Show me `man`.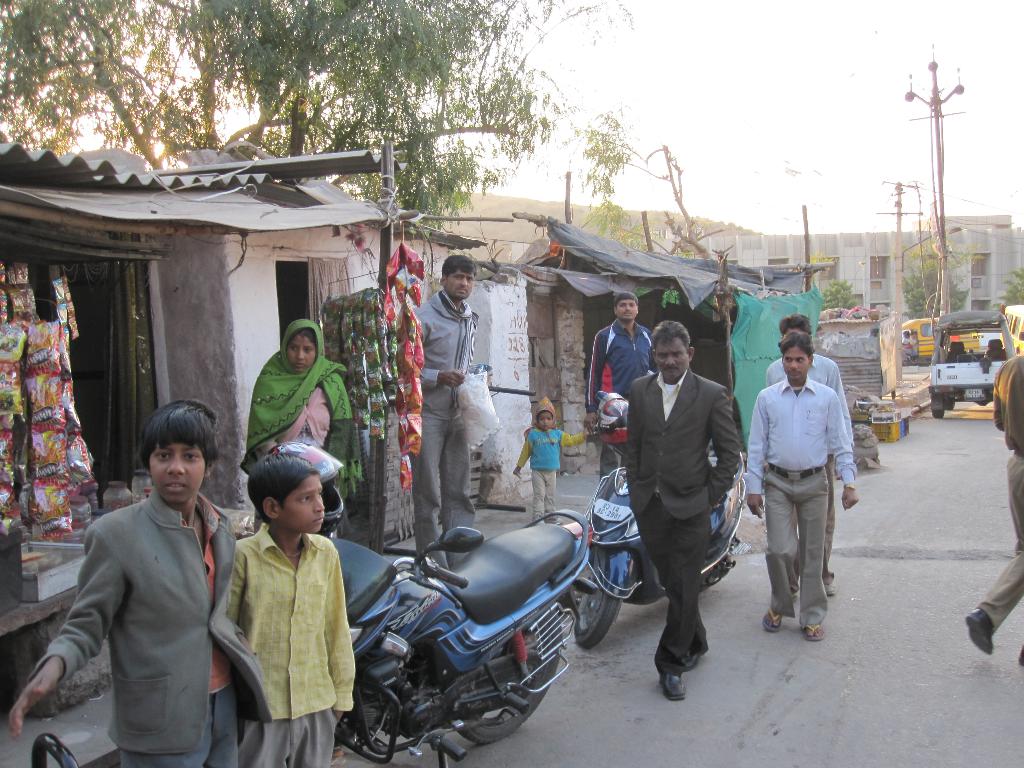
`man` is here: left=586, top=296, right=655, bottom=481.
